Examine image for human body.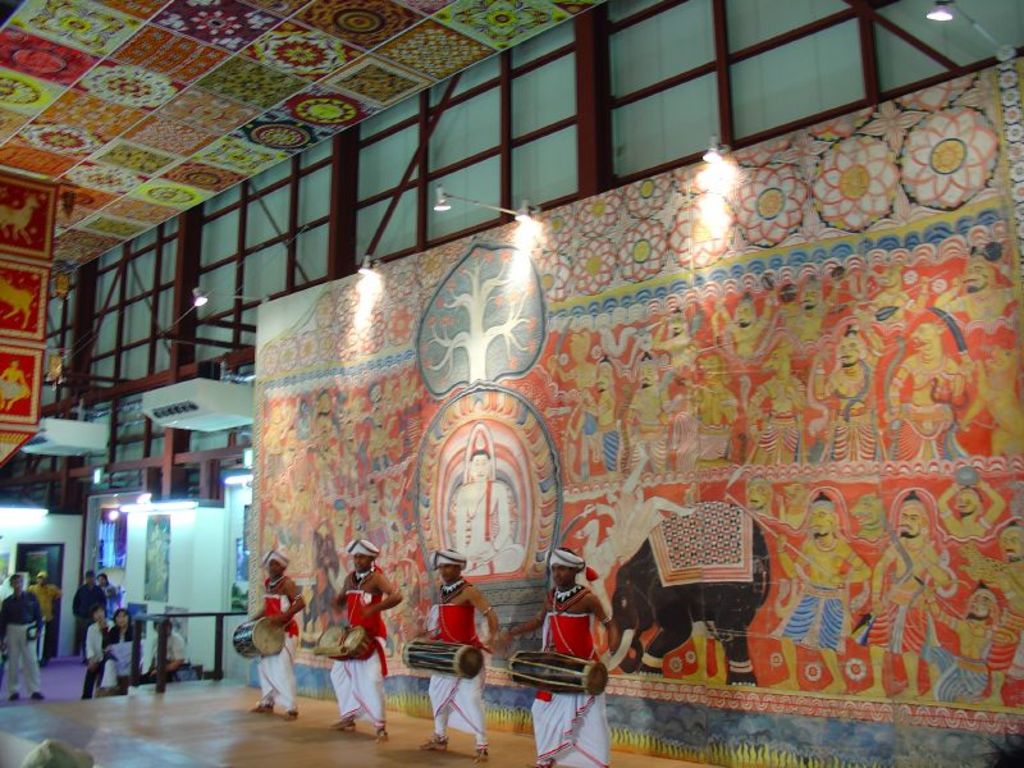
Examination result: <region>927, 591, 996, 701</region>.
